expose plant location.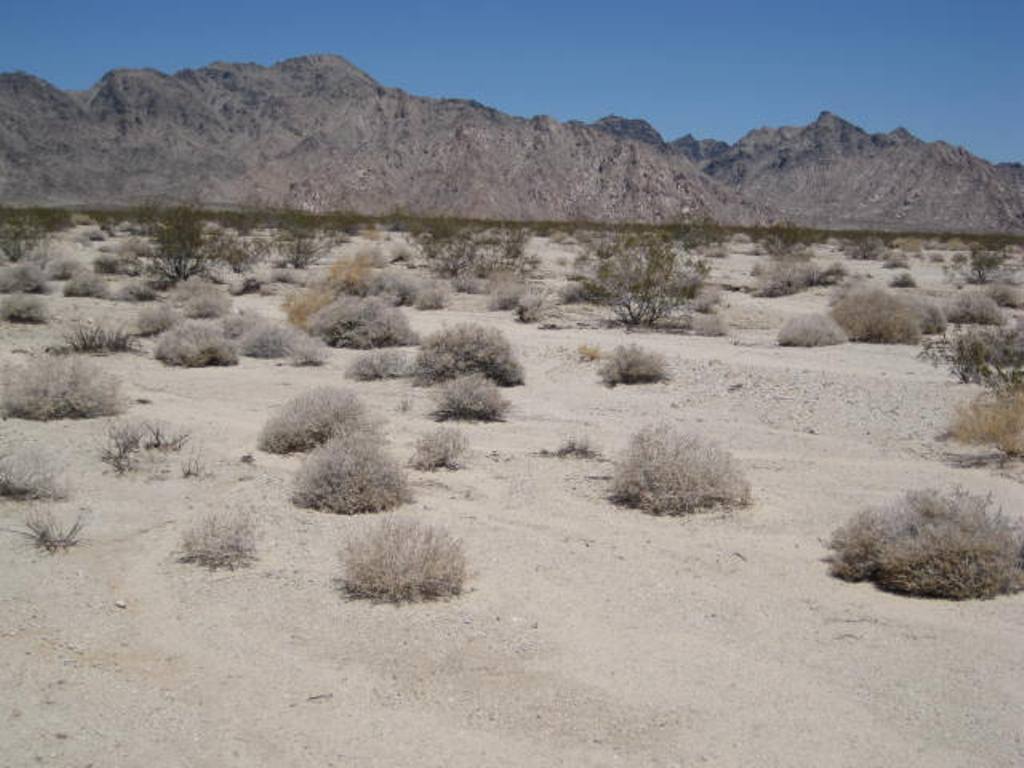
Exposed at <box>693,289,724,309</box>.
